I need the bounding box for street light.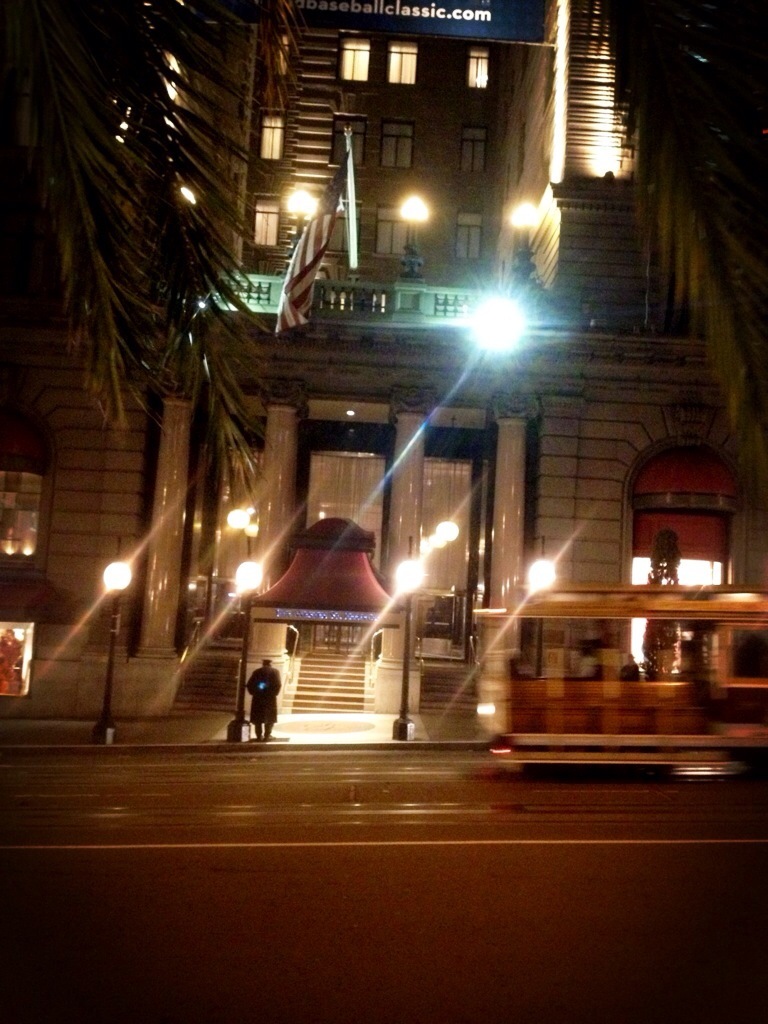
Here it is: select_region(392, 563, 433, 738).
